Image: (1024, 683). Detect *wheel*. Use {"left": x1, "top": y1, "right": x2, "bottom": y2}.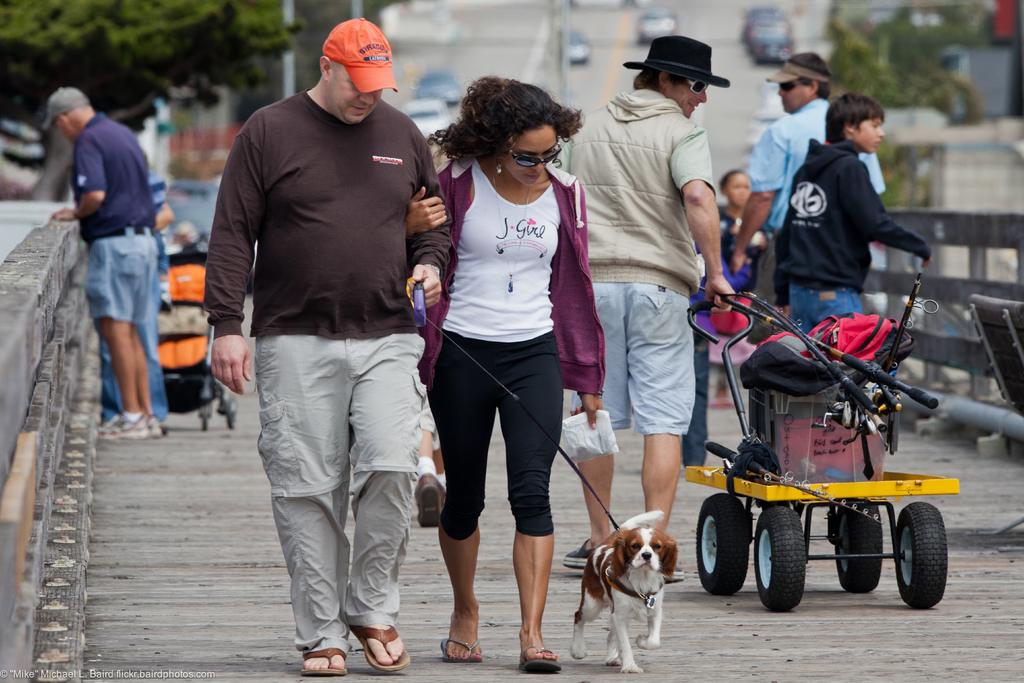
{"left": 694, "top": 495, "right": 750, "bottom": 597}.
